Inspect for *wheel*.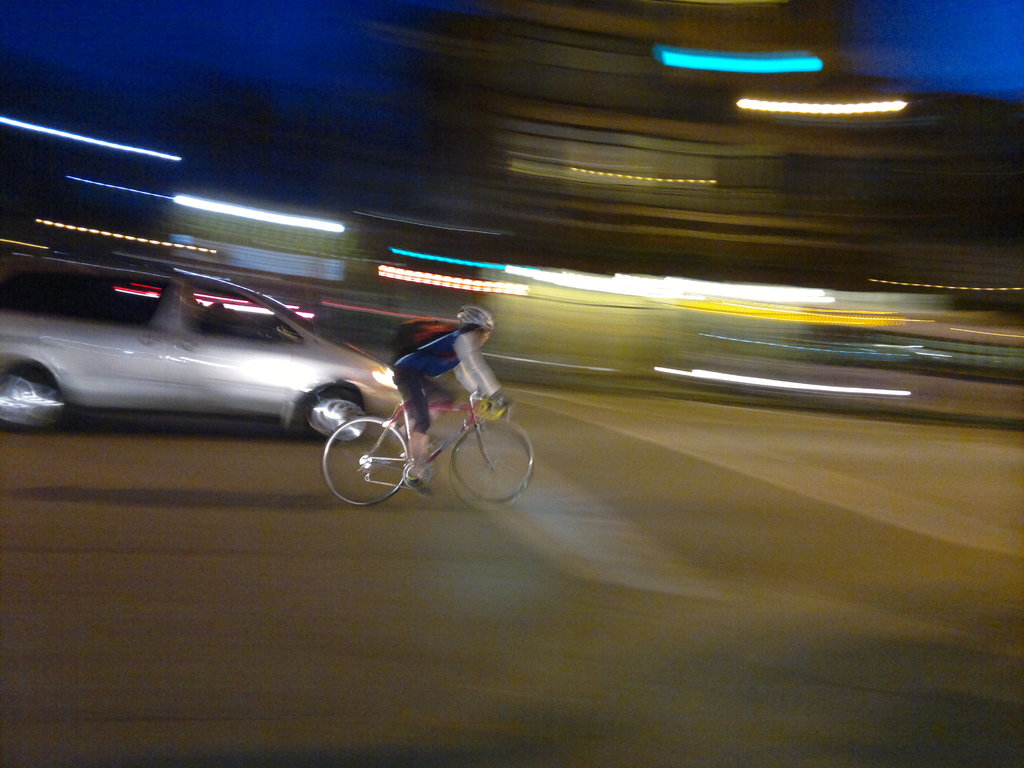
Inspection: left=455, top=416, right=522, bottom=502.
